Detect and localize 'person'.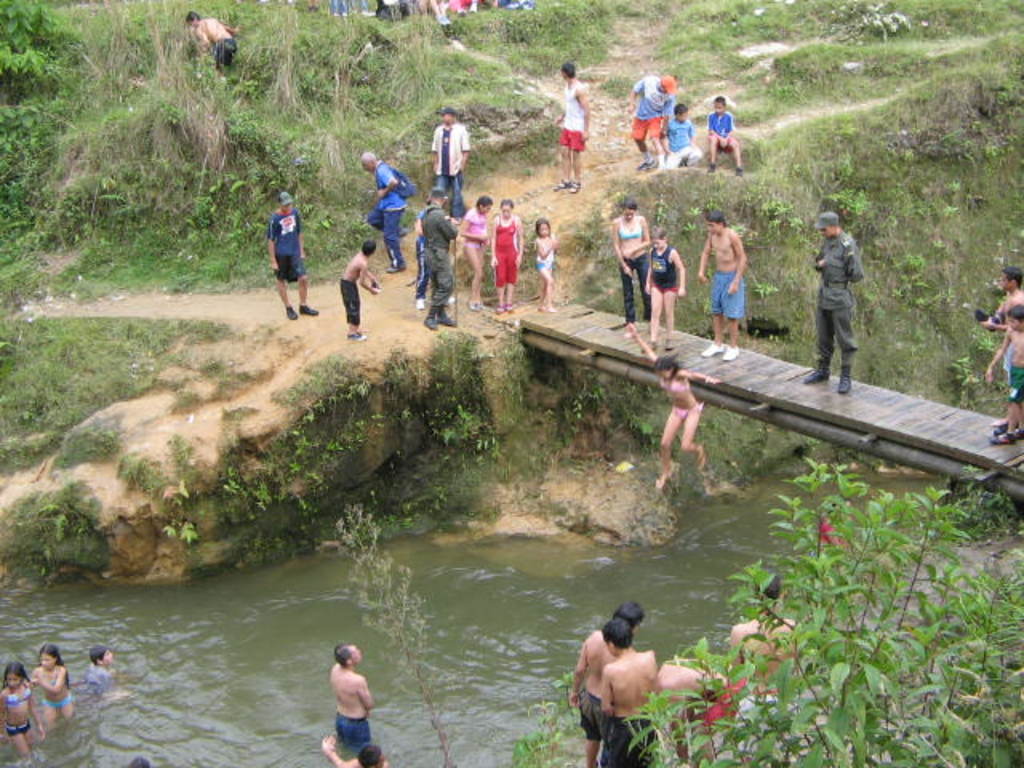
Localized at [left=534, top=214, right=558, bottom=315].
